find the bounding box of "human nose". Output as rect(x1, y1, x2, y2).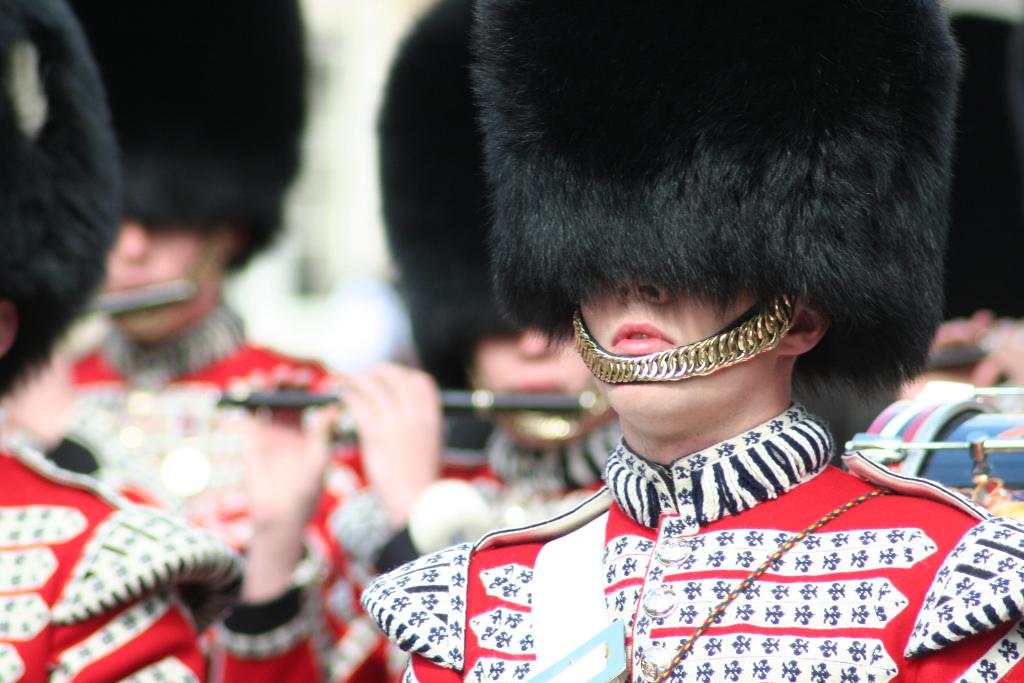
rect(119, 210, 144, 265).
